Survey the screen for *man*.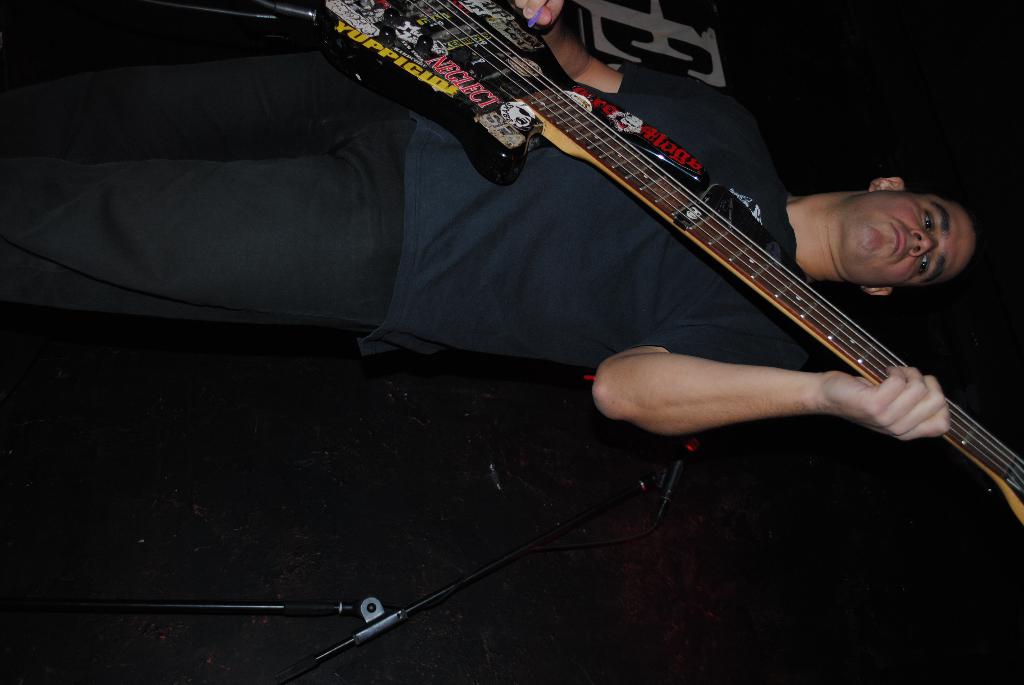
Survey found: box=[0, 0, 977, 441].
